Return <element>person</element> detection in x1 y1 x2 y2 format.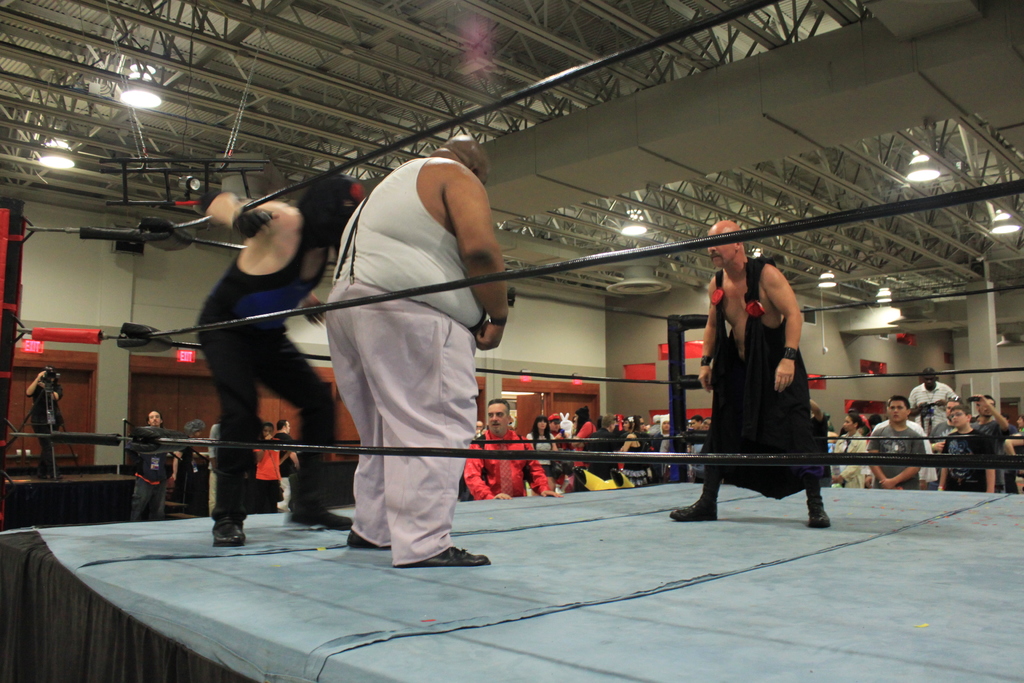
185 161 361 549.
